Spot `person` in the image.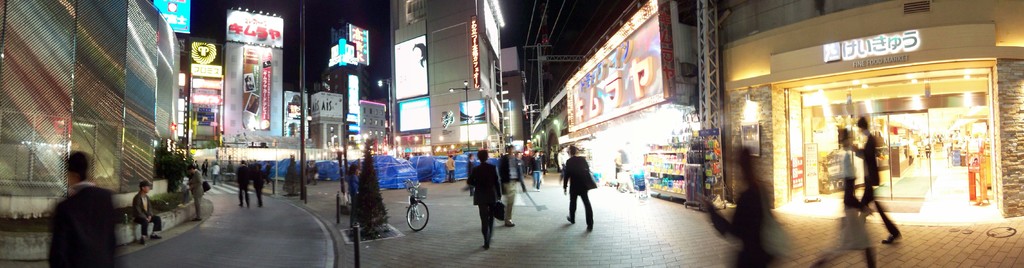
`person` found at [x1=500, y1=149, x2=526, y2=230].
